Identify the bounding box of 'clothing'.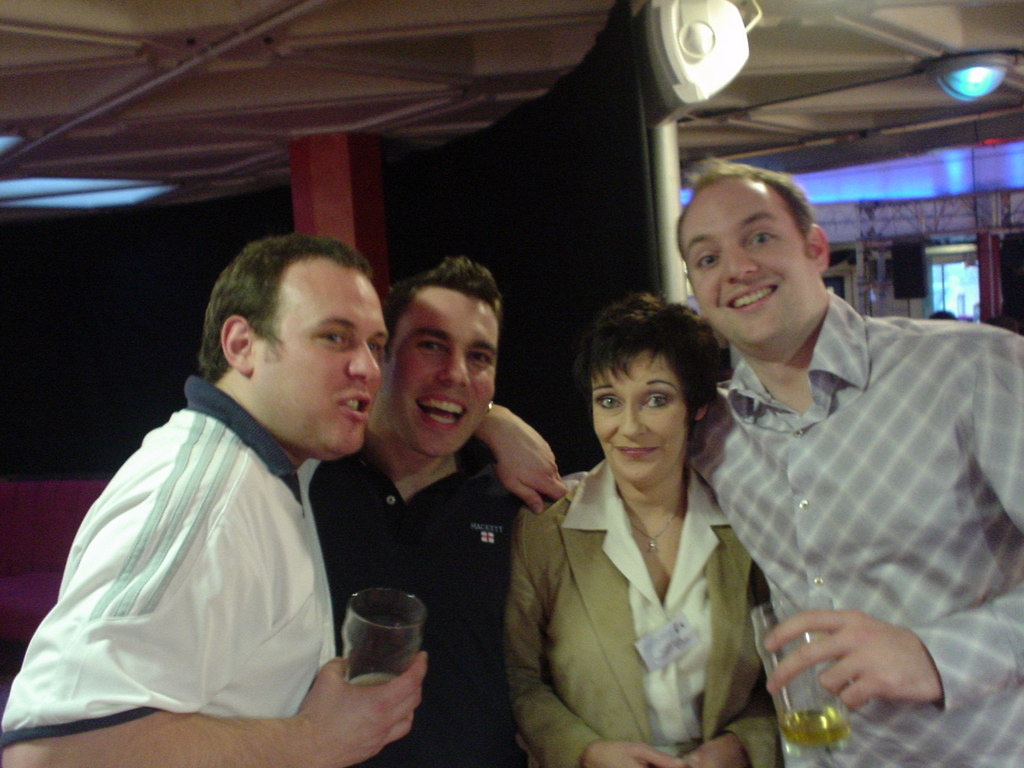
box=[688, 286, 1023, 767].
